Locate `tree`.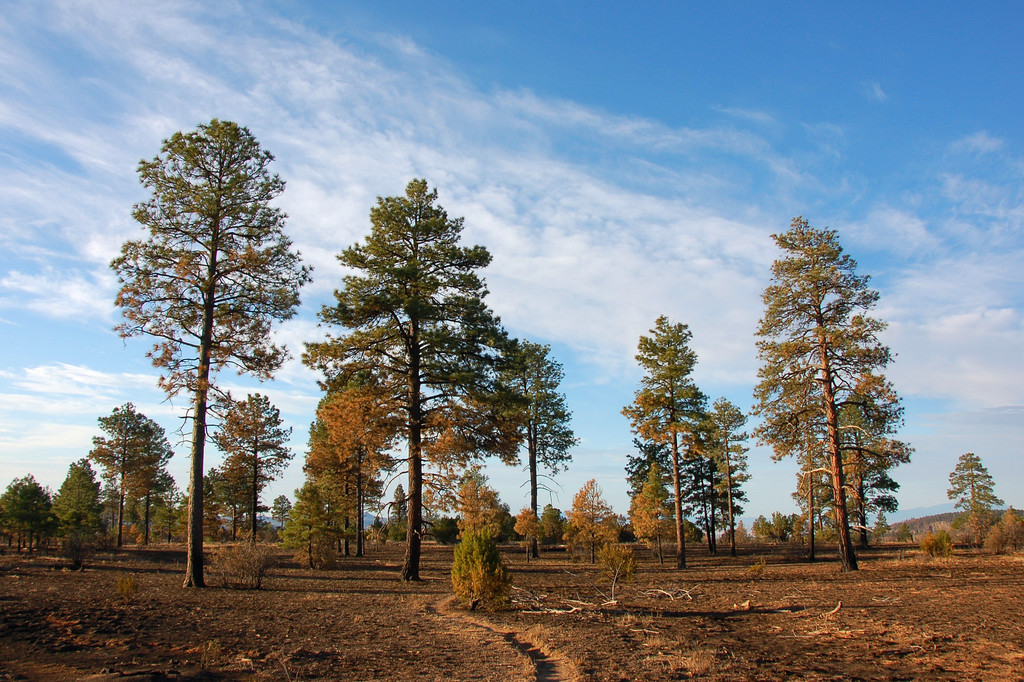
Bounding box: (left=483, top=332, right=582, bottom=542).
